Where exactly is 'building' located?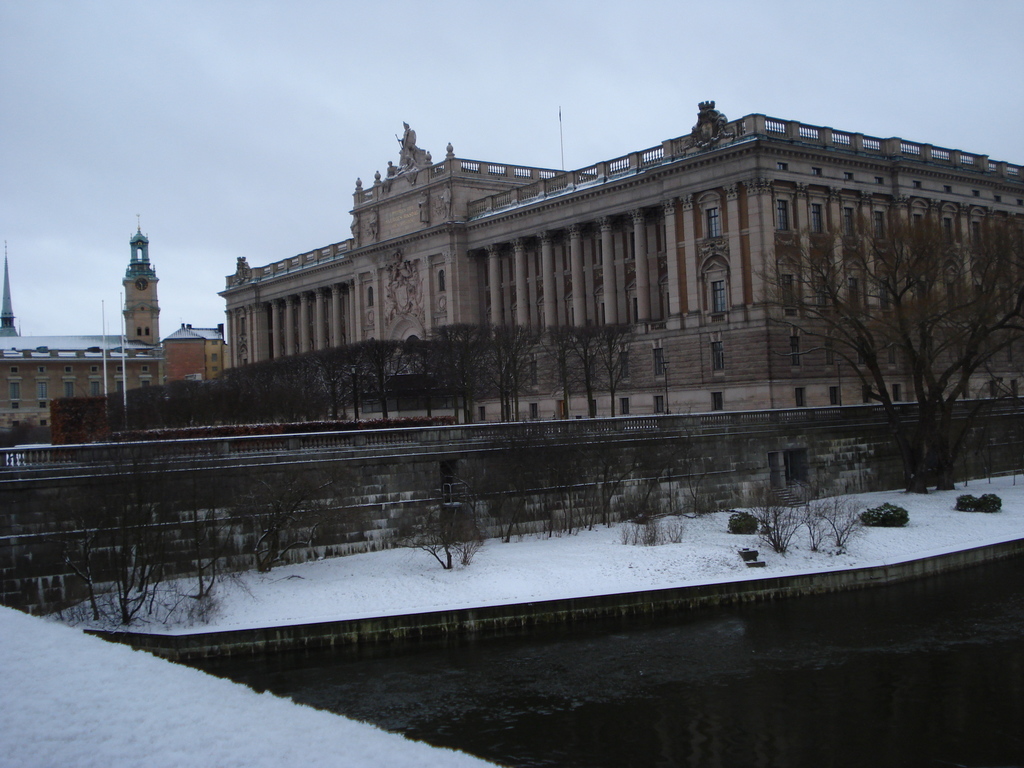
Its bounding box is x1=216, y1=102, x2=1023, y2=426.
